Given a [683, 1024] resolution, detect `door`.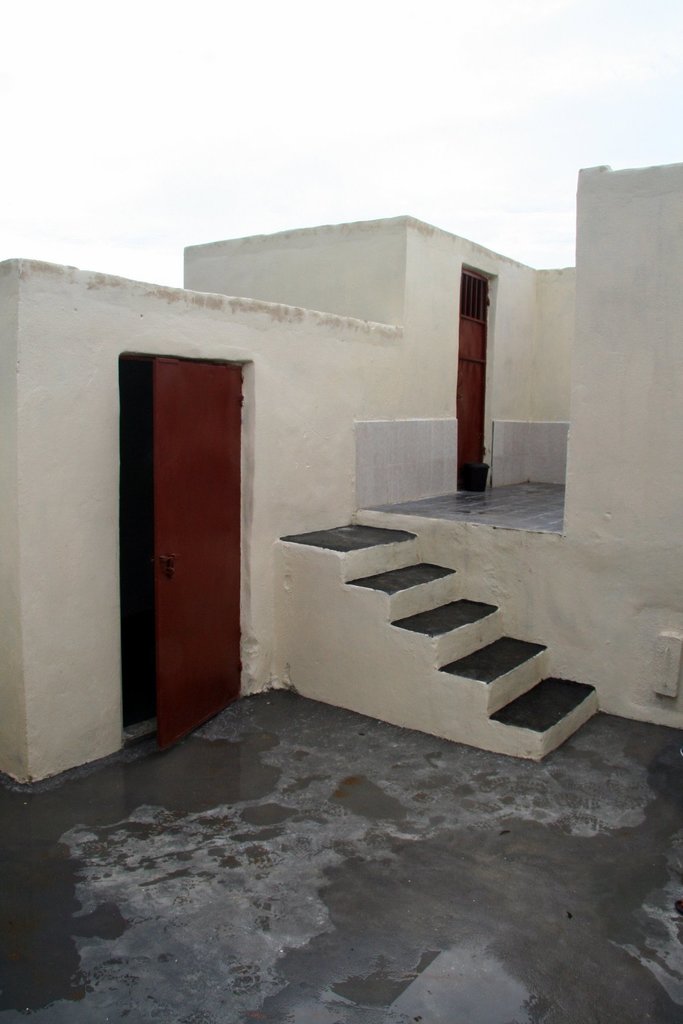
crop(95, 311, 262, 761).
